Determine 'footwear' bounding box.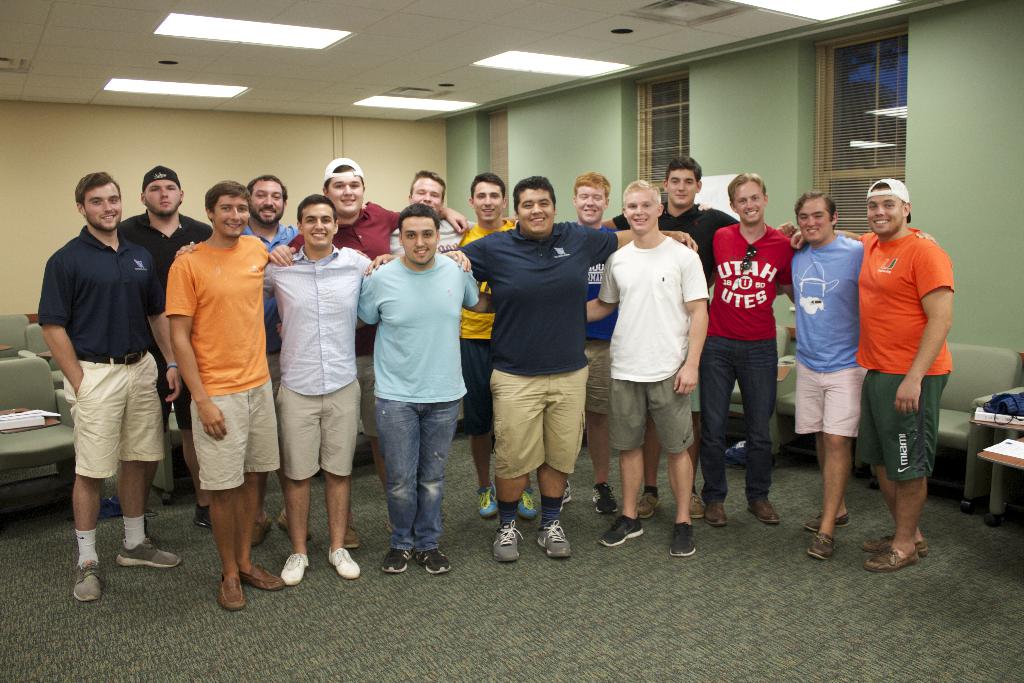
Determined: left=516, top=488, right=540, bottom=517.
